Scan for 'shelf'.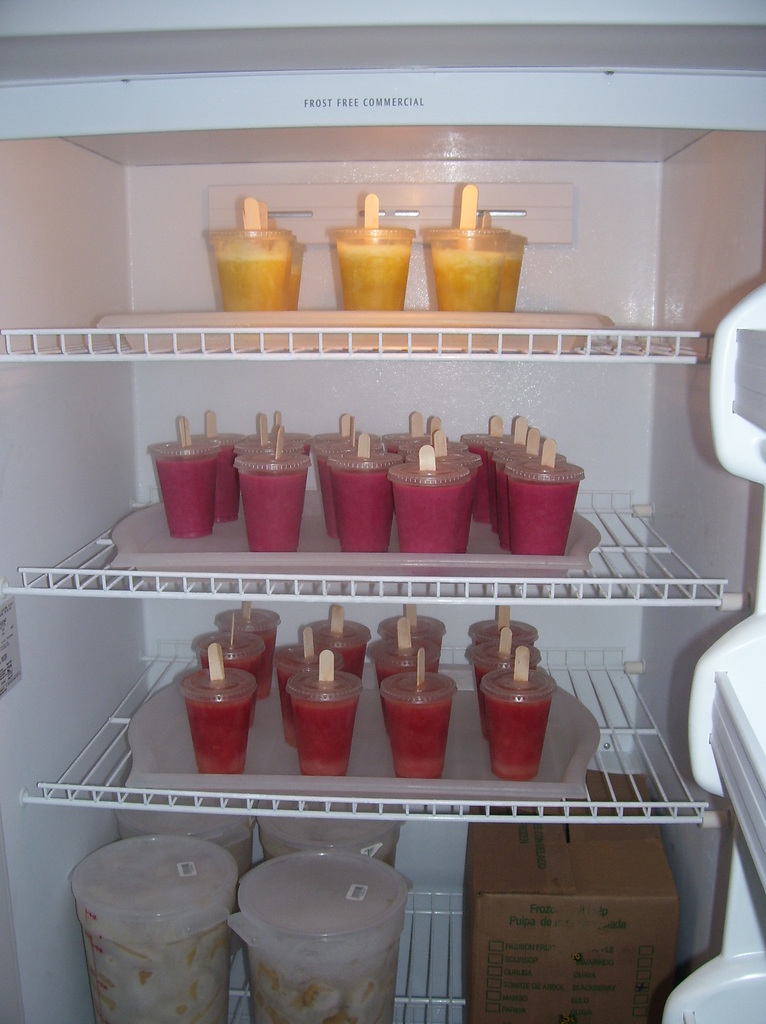
Scan result: bbox=(0, 0, 765, 1021).
